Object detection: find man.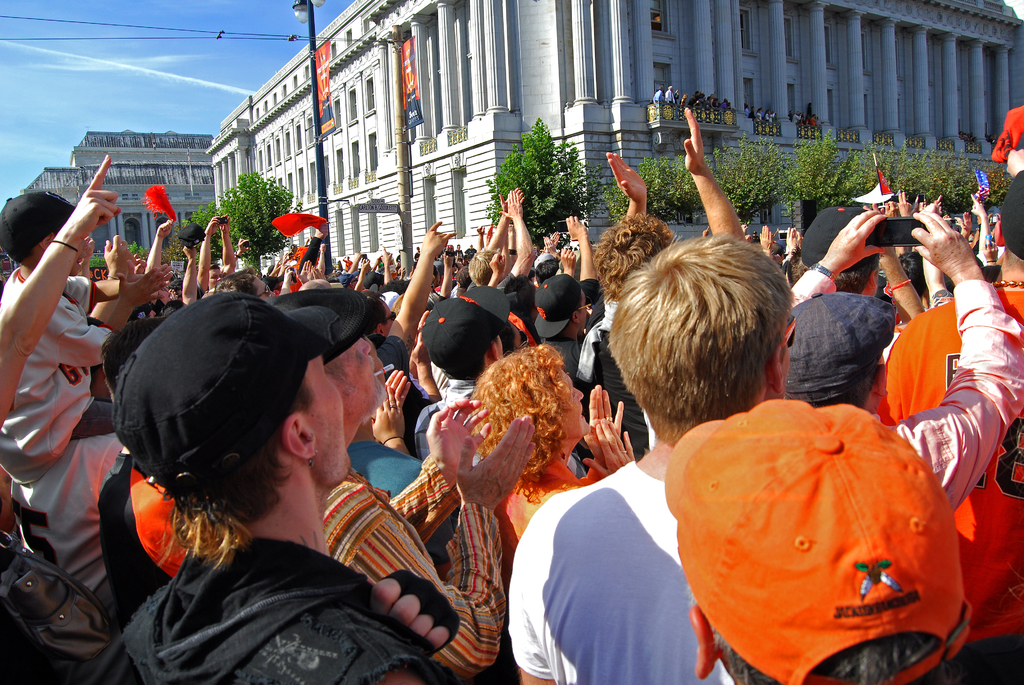
[829, 258, 880, 295].
